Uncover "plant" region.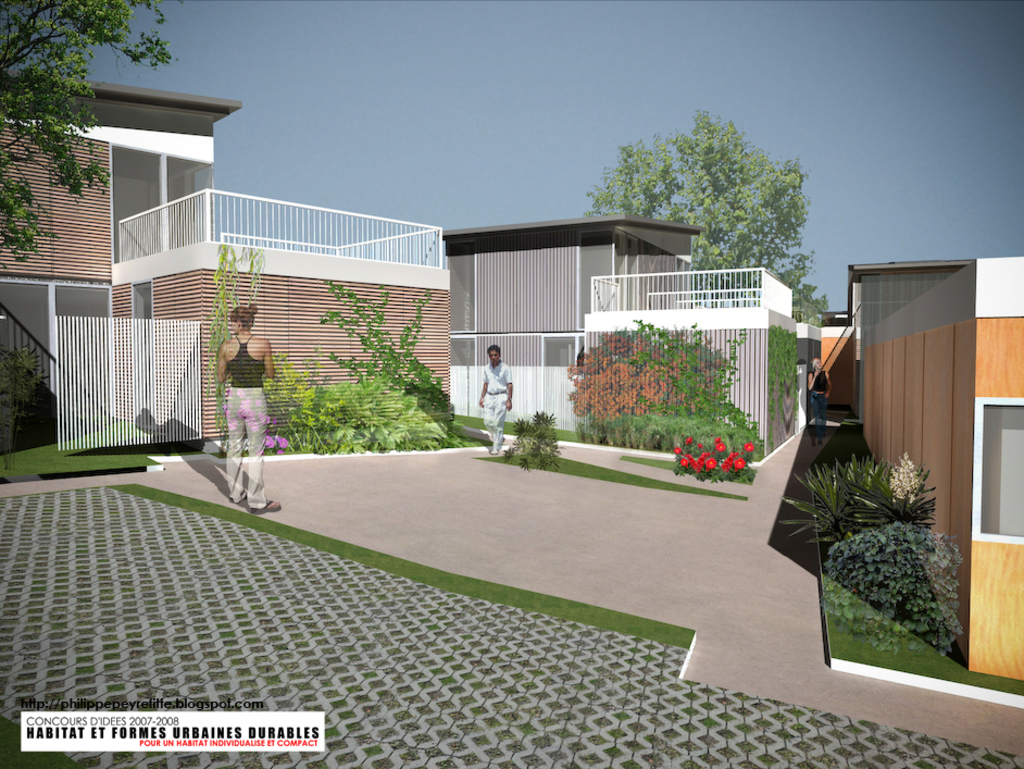
Uncovered: left=266, top=275, right=458, bottom=455.
